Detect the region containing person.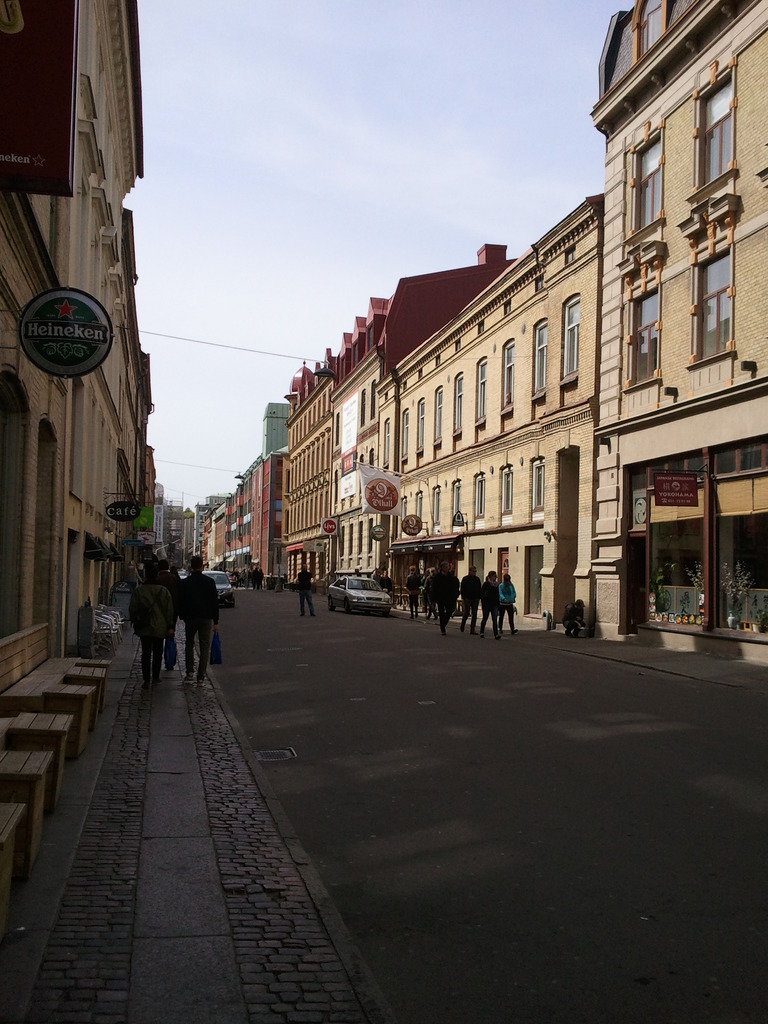
detection(296, 564, 317, 620).
